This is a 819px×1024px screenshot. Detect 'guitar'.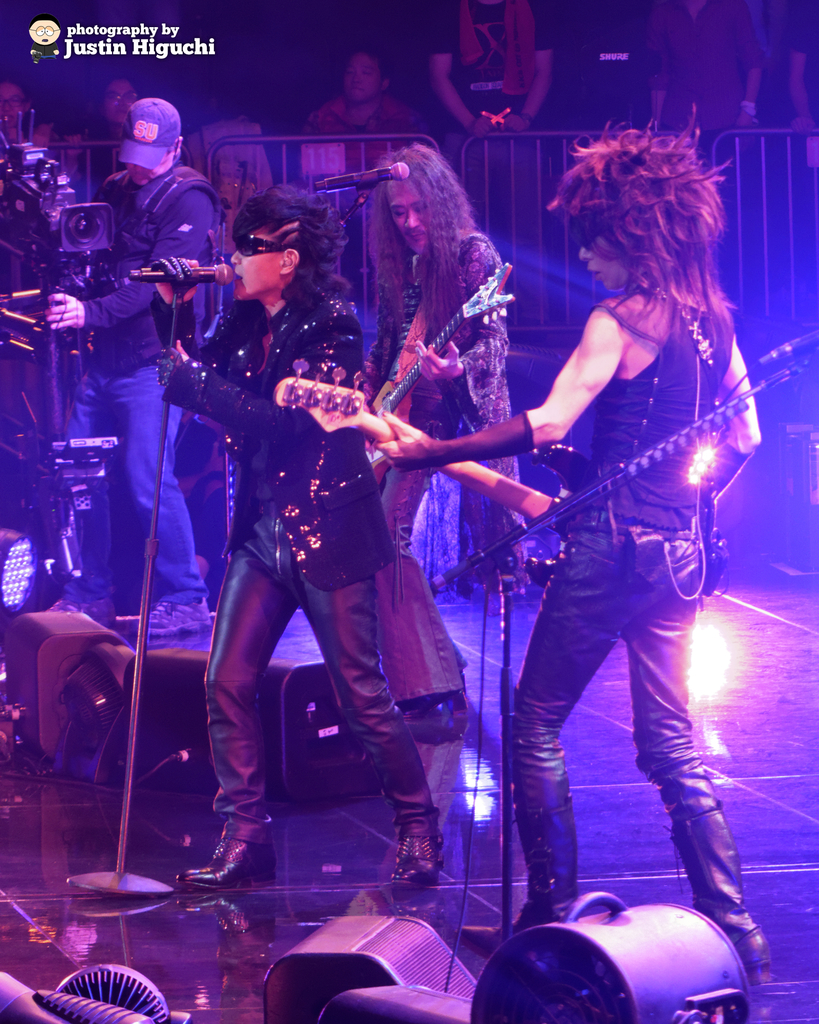
bbox=[362, 260, 524, 483].
